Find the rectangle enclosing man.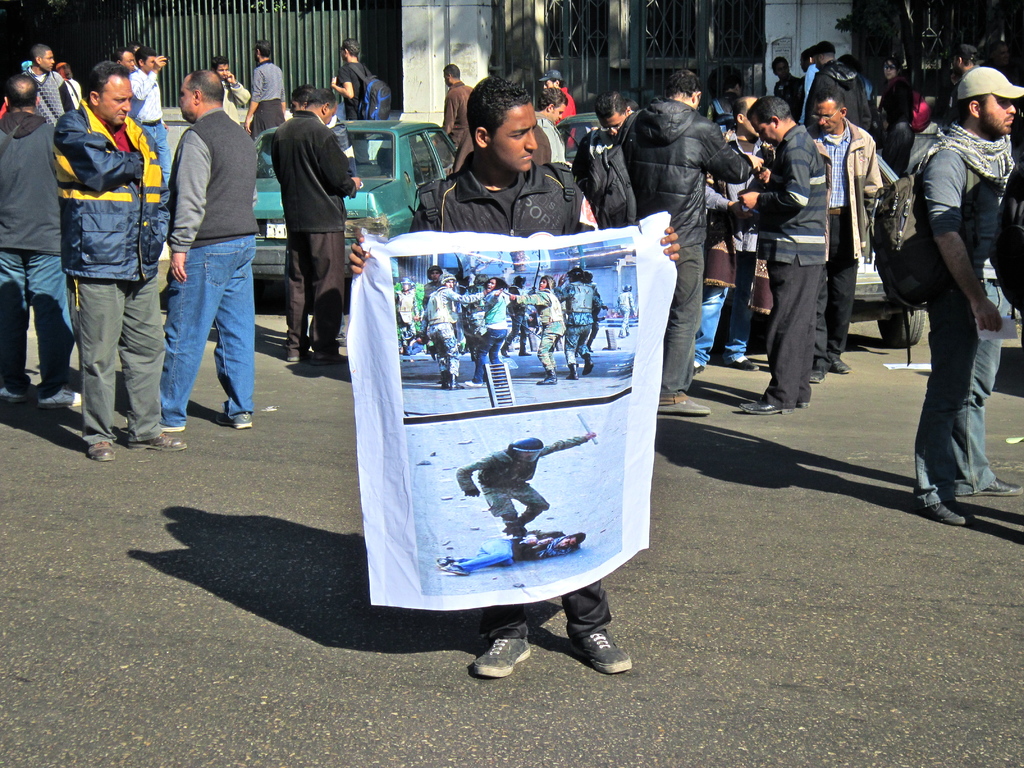
rect(0, 74, 89, 410).
